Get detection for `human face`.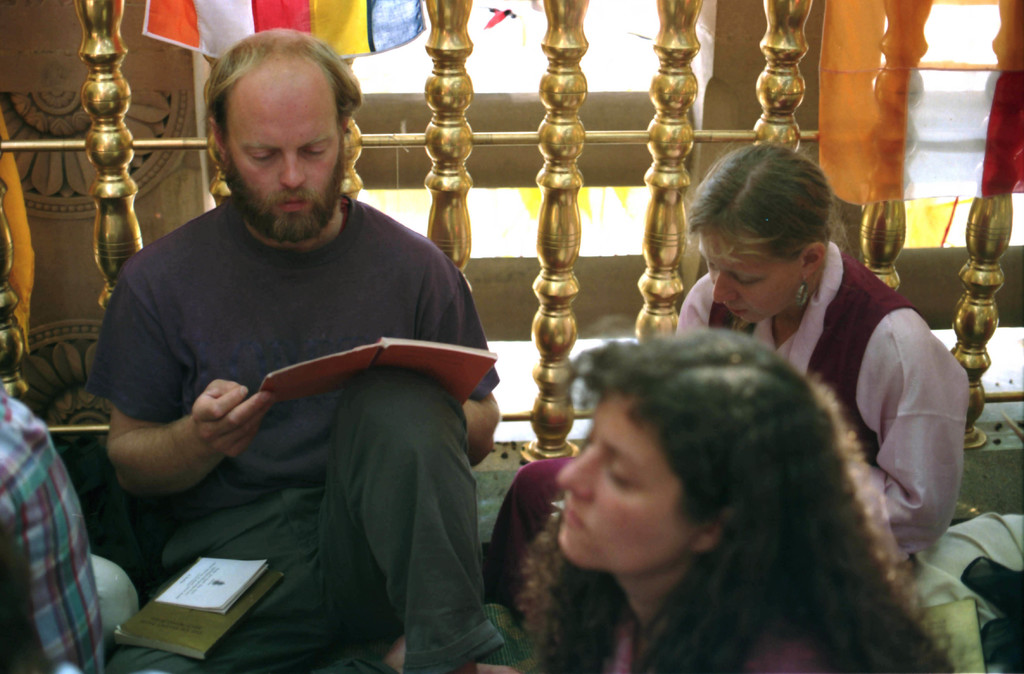
Detection: [232, 74, 346, 243].
